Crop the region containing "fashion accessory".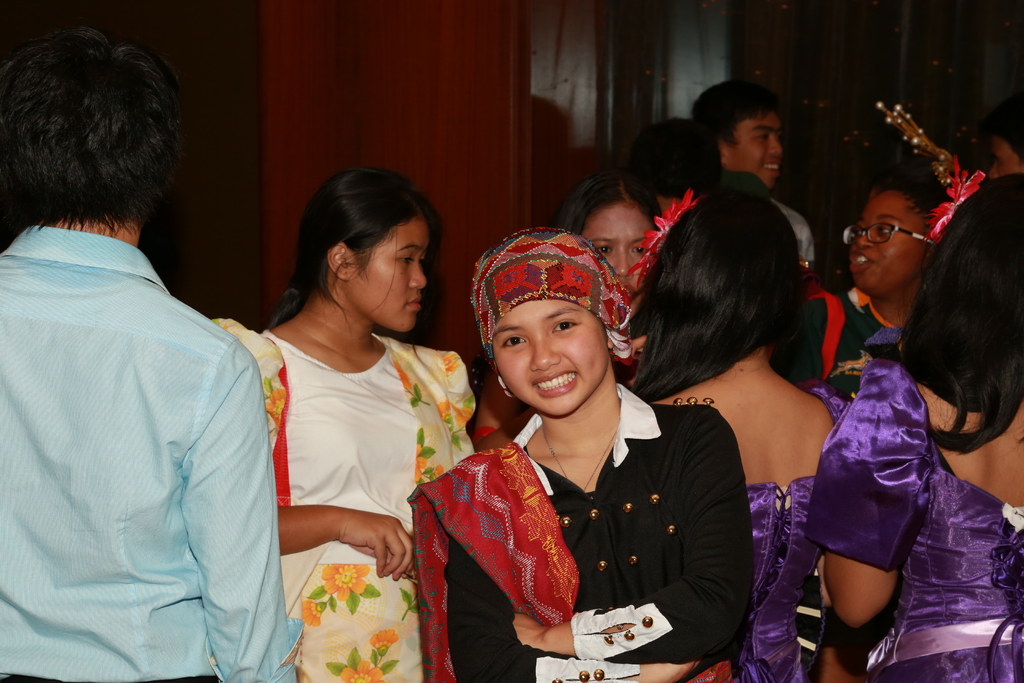
Crop region: Rect(627, 188, 700, 284).
